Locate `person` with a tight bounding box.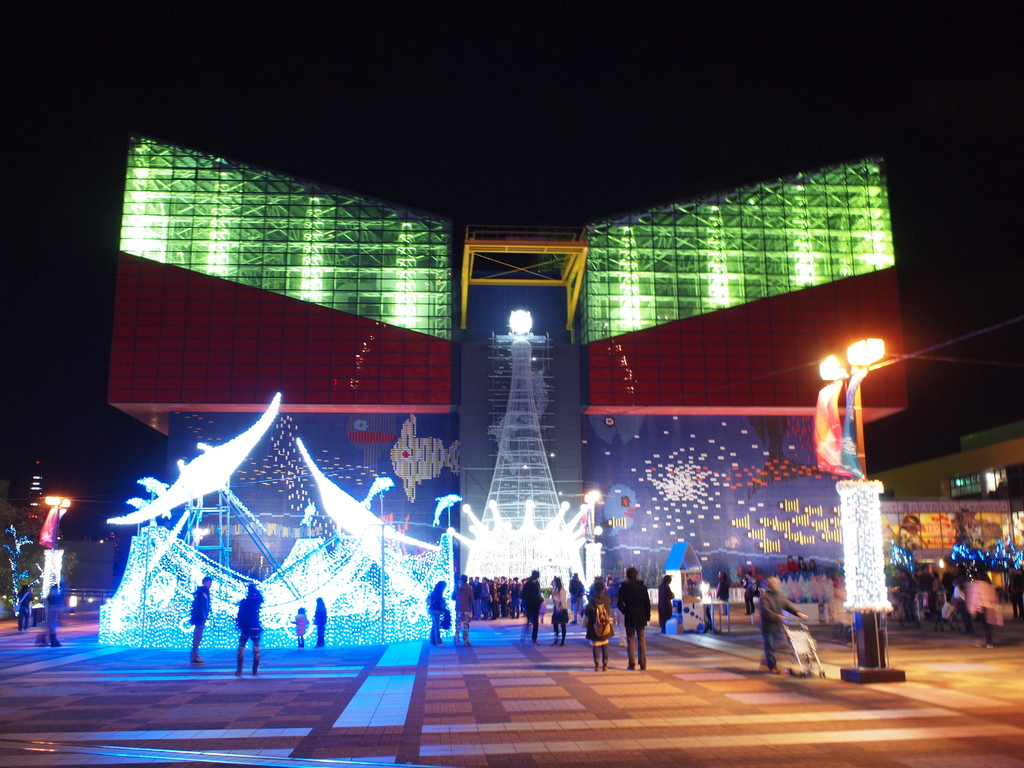
rect(614, 566, 648, 669).
